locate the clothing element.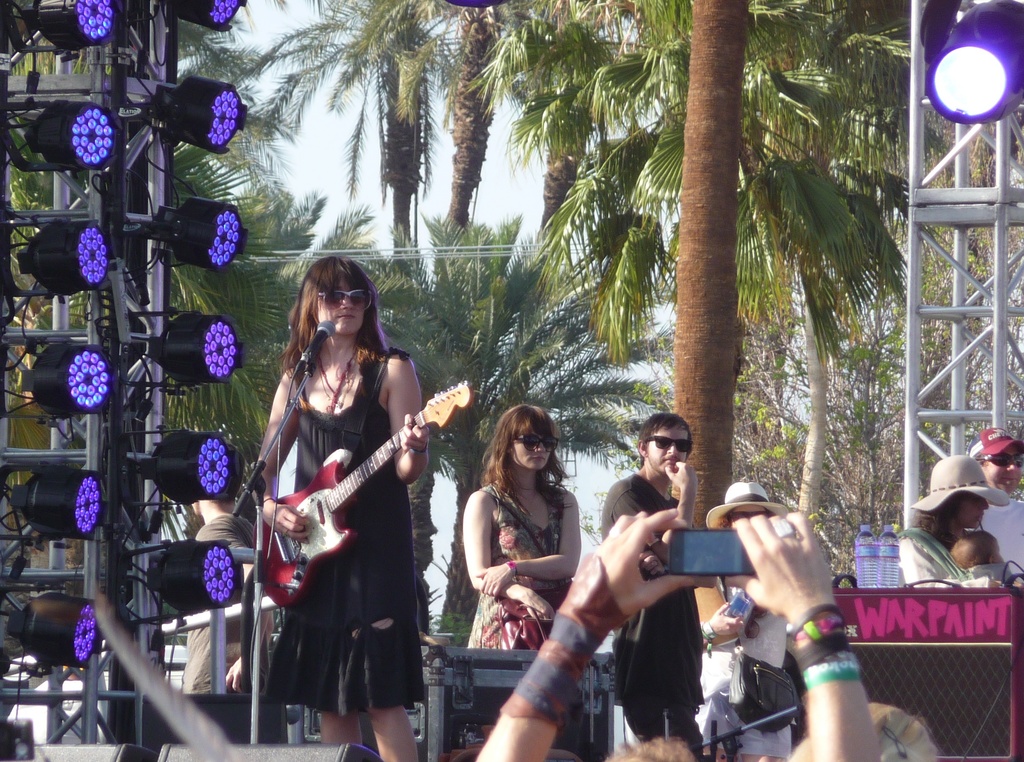
Element bbox: (x1=246, y1=305, x2=444, y2=719).
